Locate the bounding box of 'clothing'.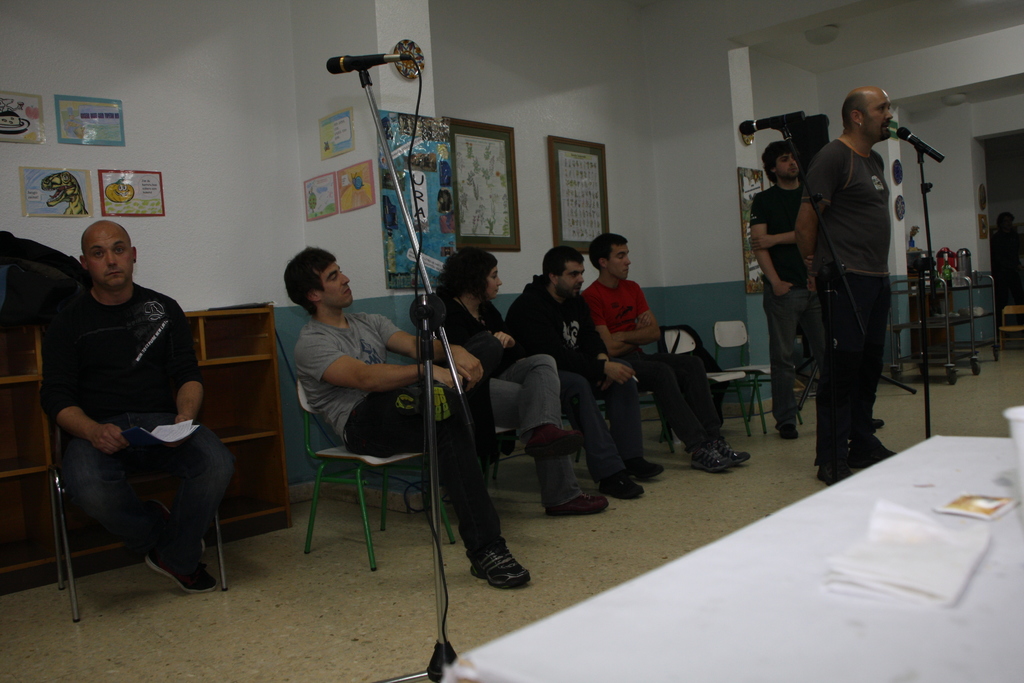
Bounding box: x1=296, y1=315, x2=506, y2=557.
